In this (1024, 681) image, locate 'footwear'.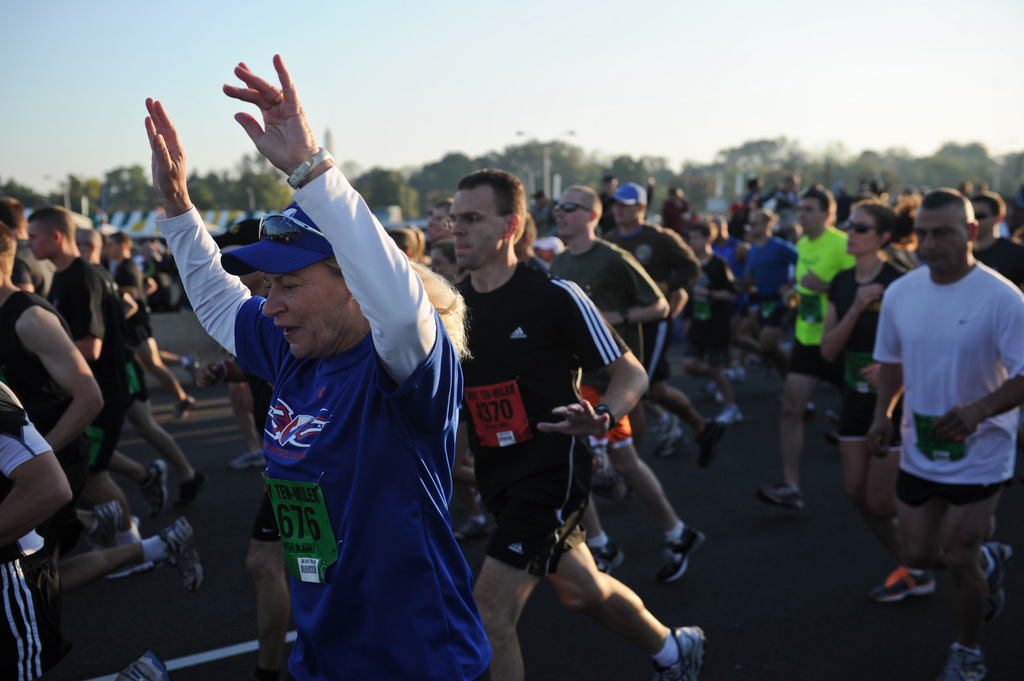
Bounding box: box(593, 540, 626, 579).
